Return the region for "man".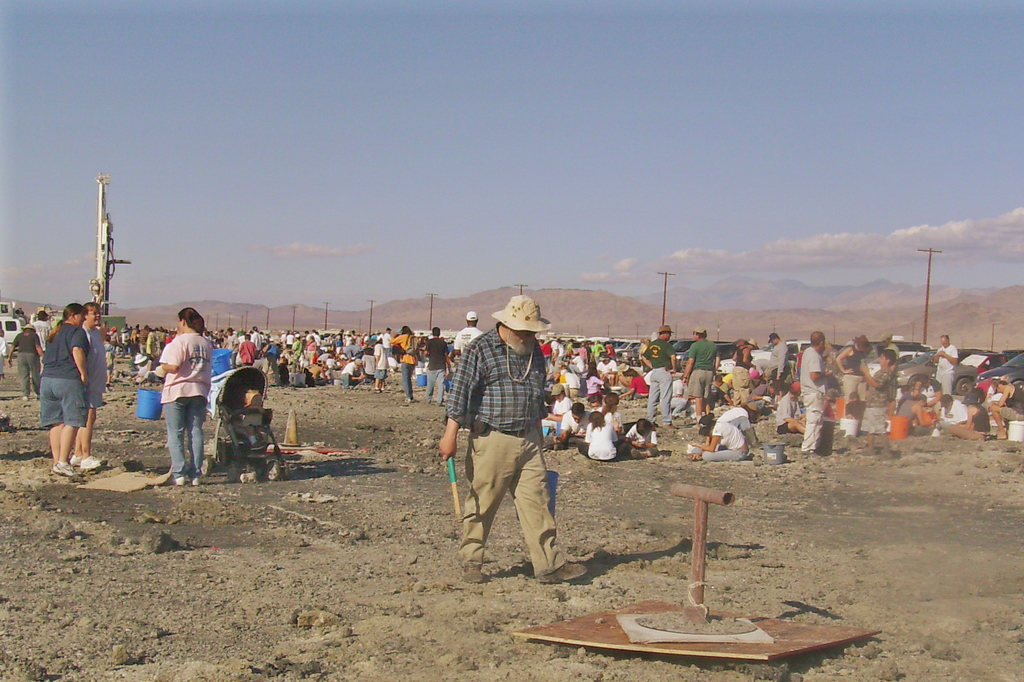
(989,377,1023,441).
